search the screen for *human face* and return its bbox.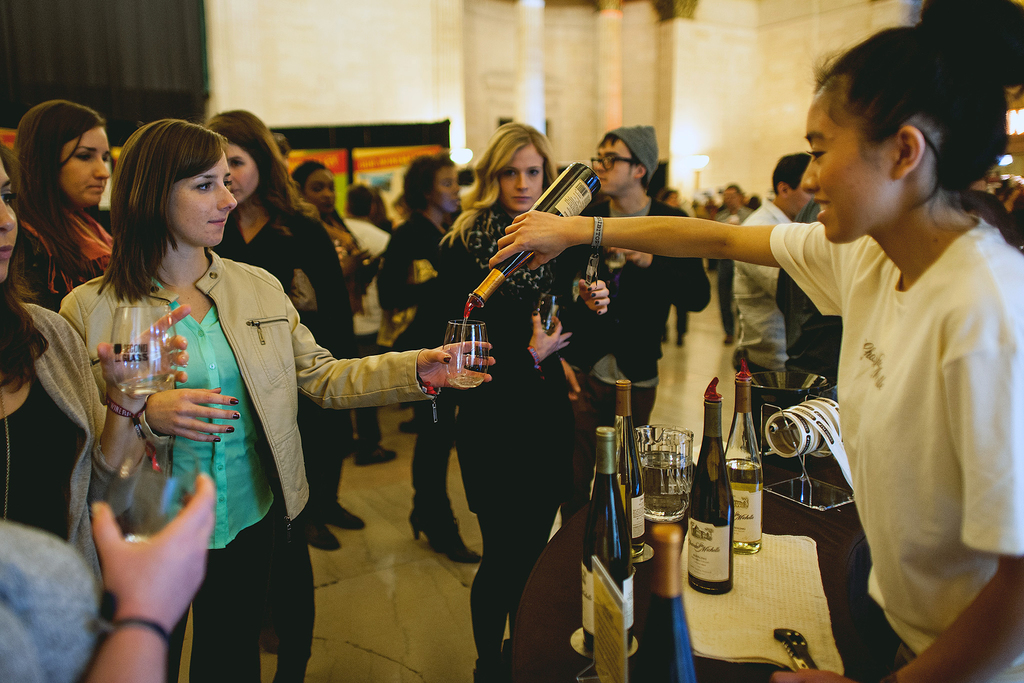
Found: [x1=593, y1=139, x2=632, y2=199].
